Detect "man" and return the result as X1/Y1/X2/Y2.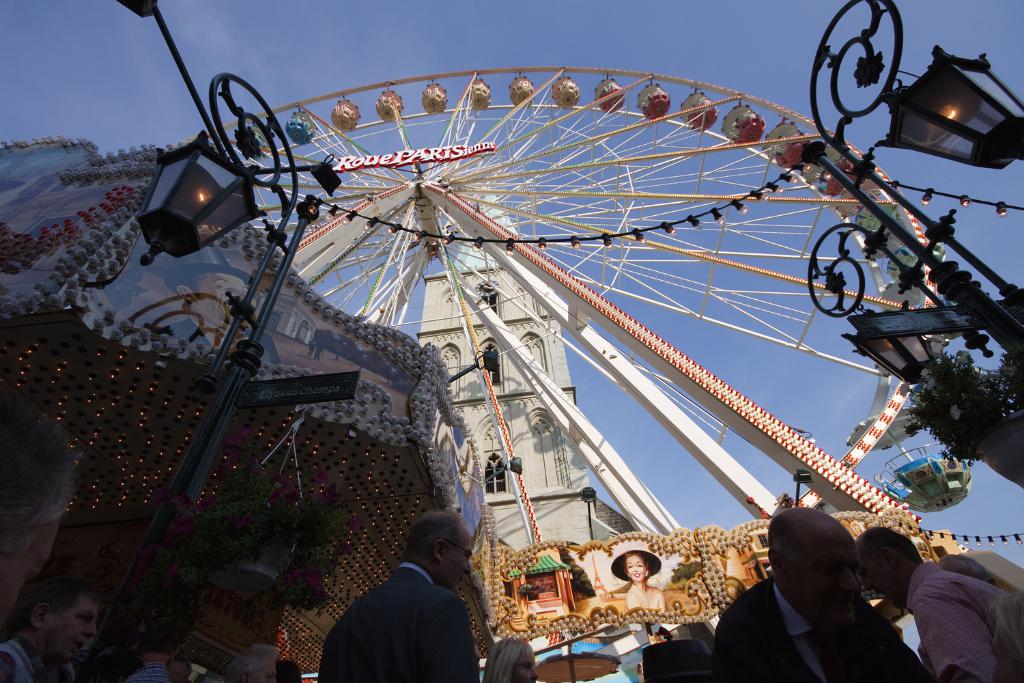
851/527/1016/682.
